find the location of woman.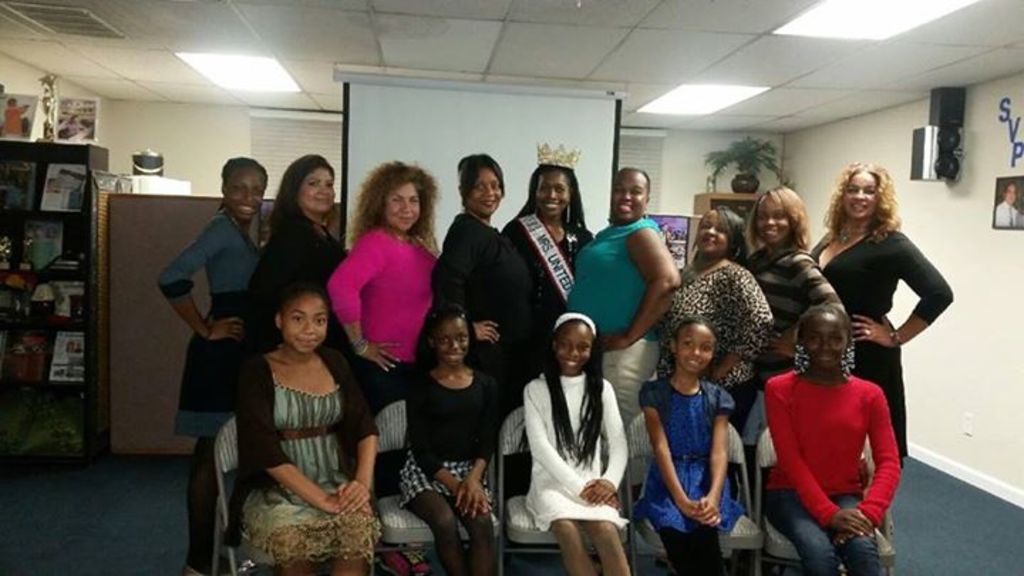
Location: [left=518, top=314, right=631, bottom=575].
